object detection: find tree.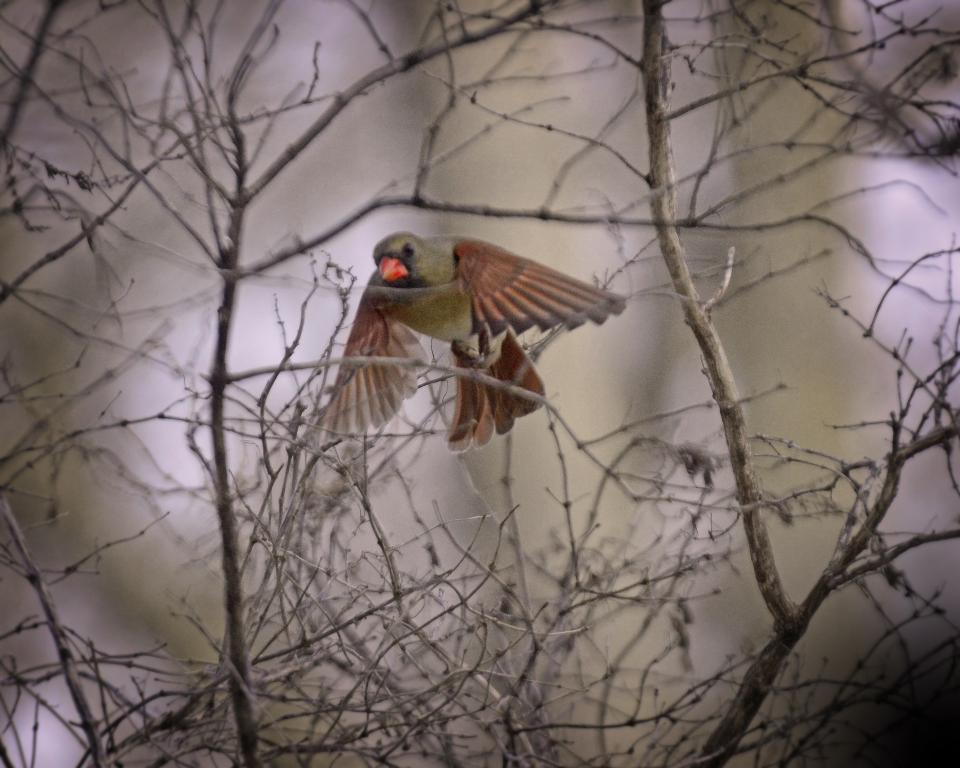
l=10, t=80, r=959, b=737.
